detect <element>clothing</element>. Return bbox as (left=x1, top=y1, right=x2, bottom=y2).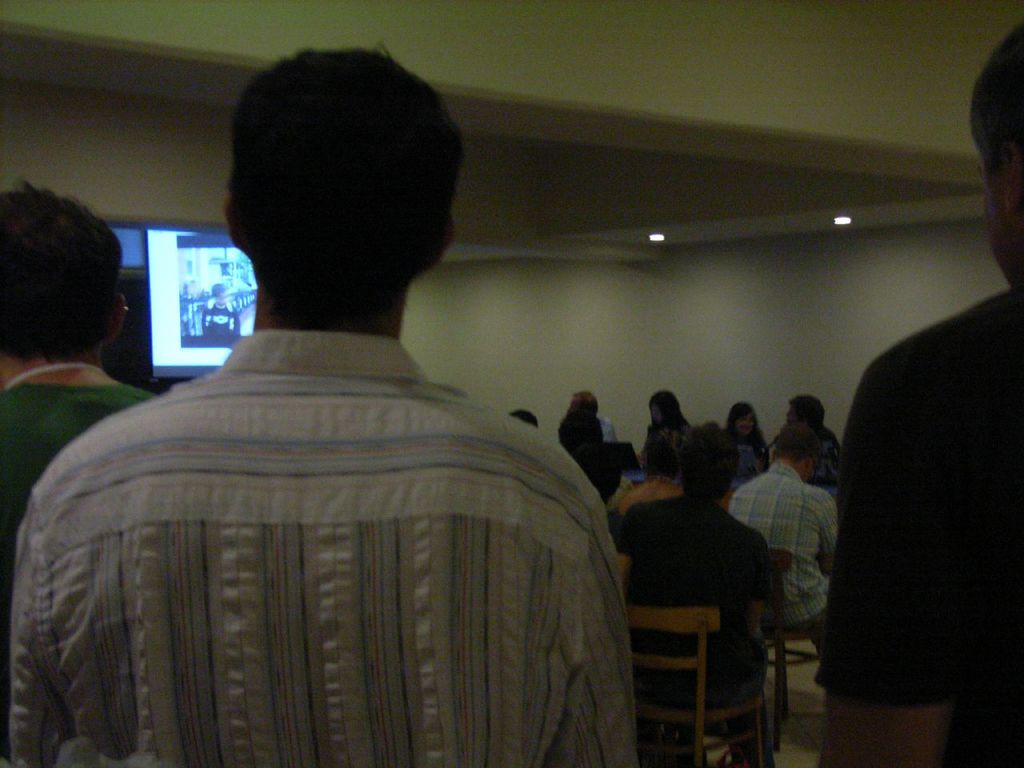
(left=622, top=487, right=765, bottom=767).
